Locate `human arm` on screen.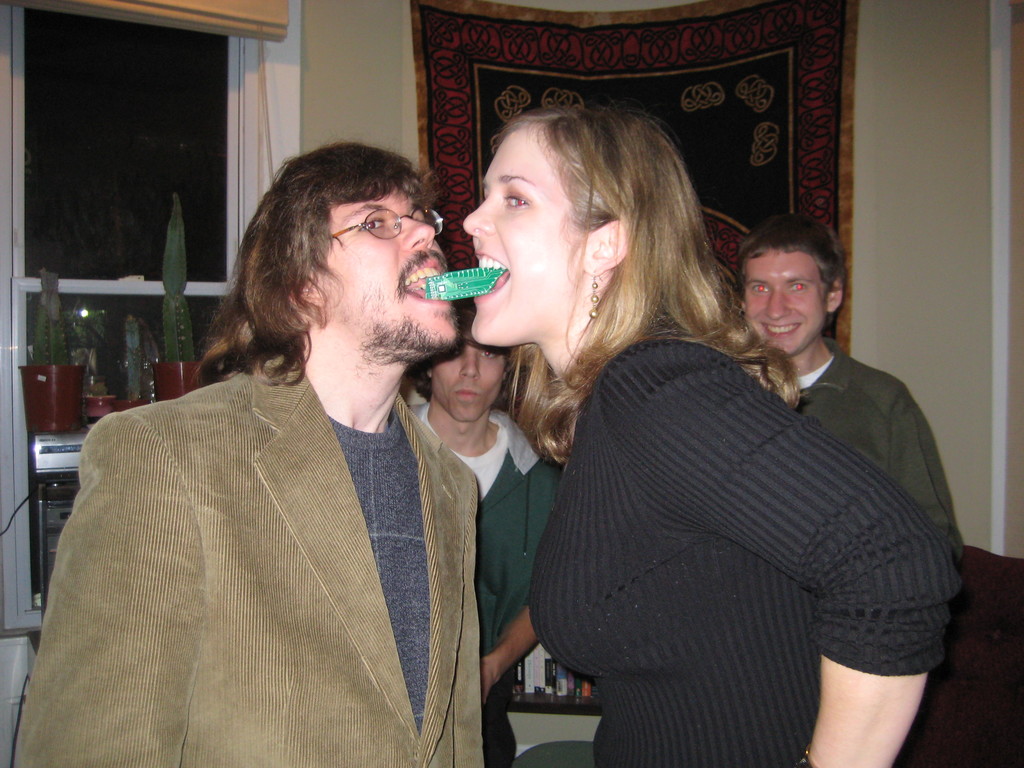
On screen at Rect(472, 478, 580, 708).
